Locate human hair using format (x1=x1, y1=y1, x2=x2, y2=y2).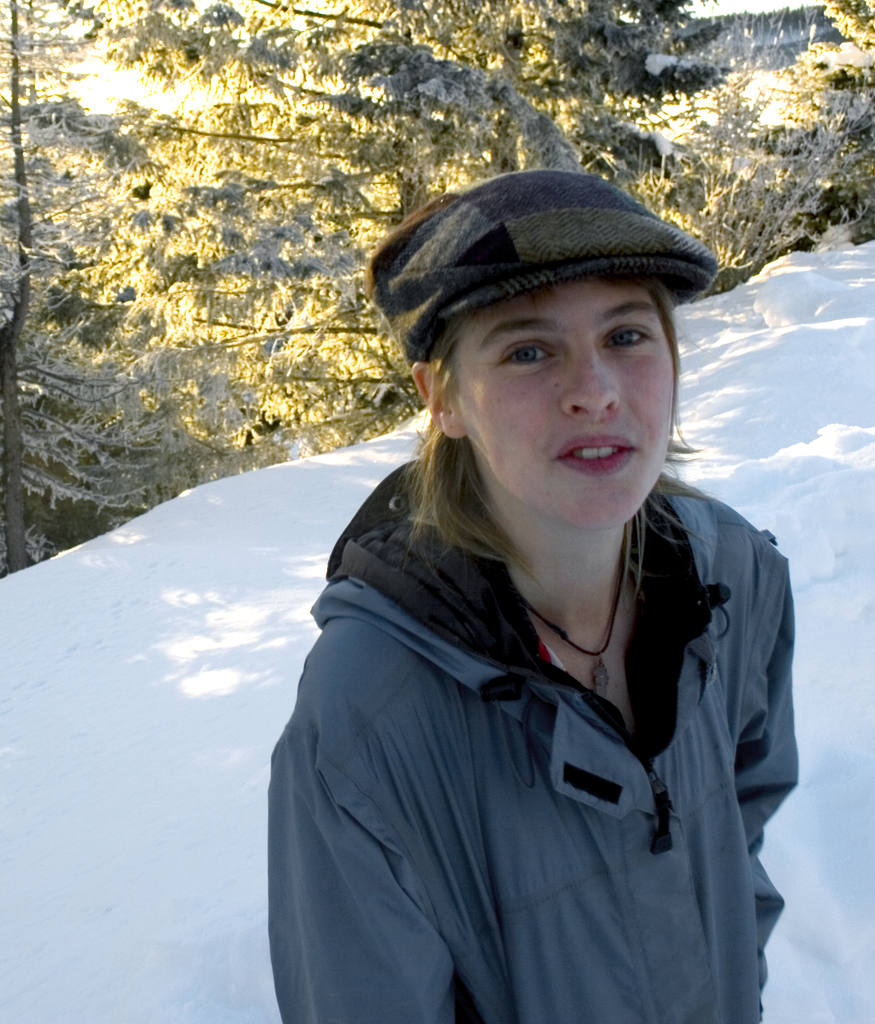
(x1=391, y1=258, x2=701, y2=604).
